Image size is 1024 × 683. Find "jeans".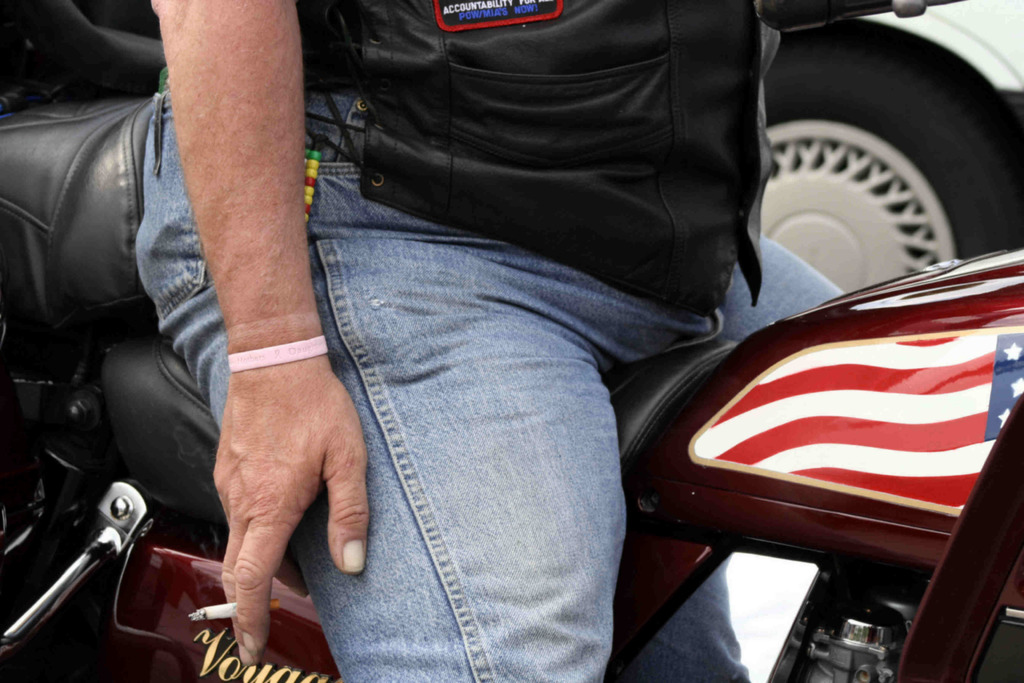
rect(131, 87, 852, 681).
